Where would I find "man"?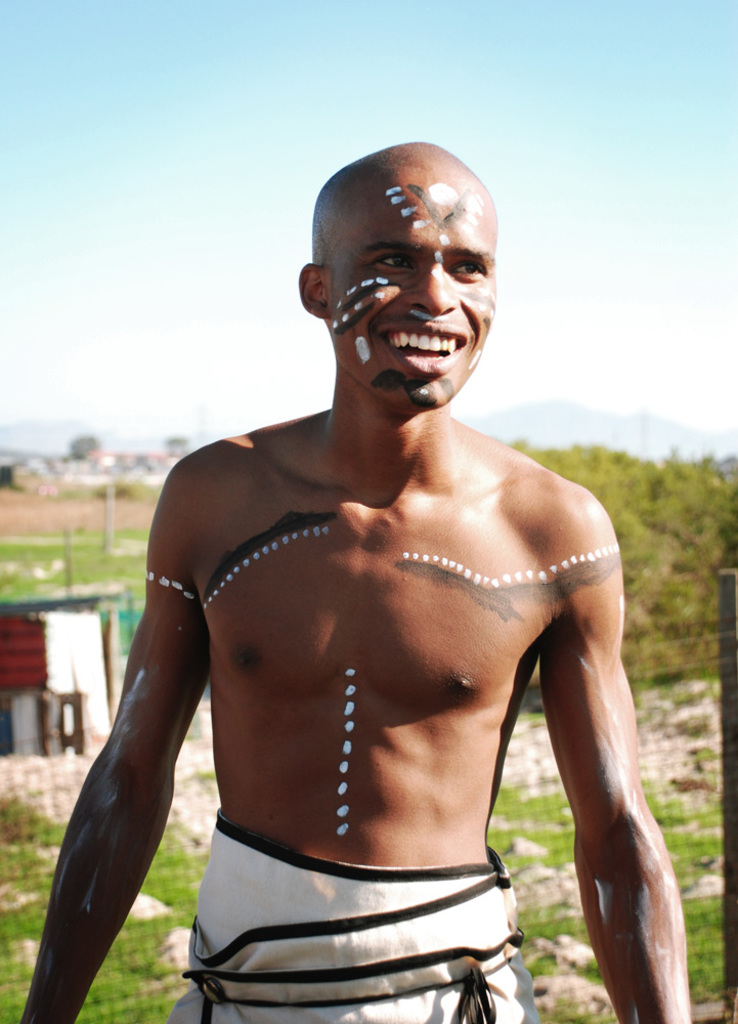
At crop(21, 138, 698, 1023).
